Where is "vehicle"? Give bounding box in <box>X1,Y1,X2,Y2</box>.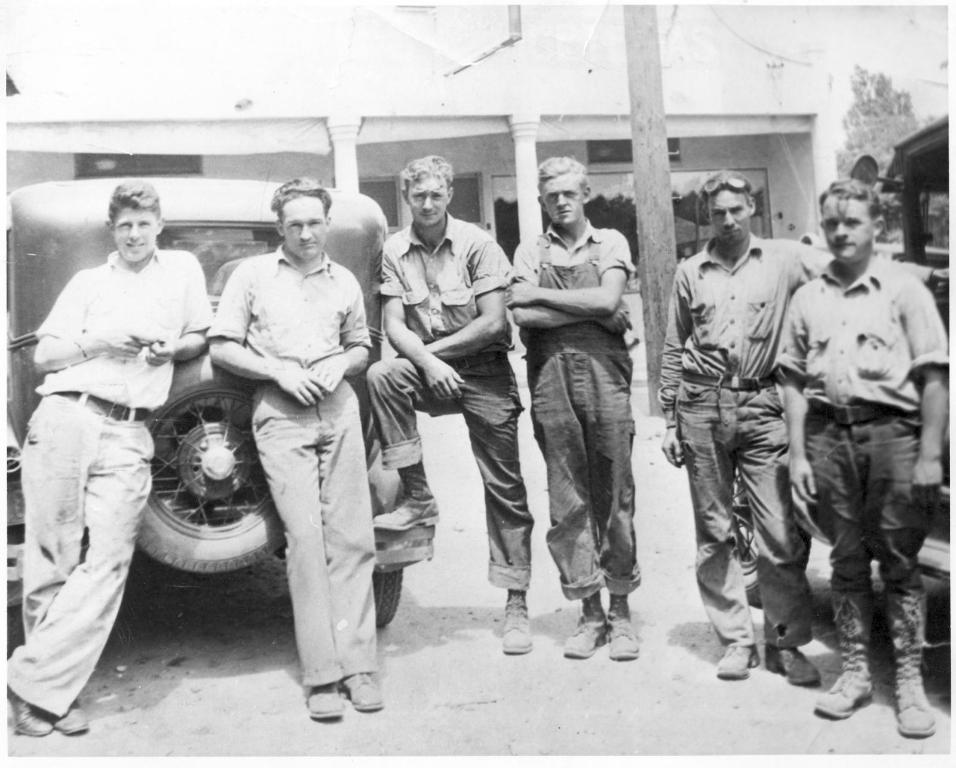
<box>0,173,435,626</box>.
